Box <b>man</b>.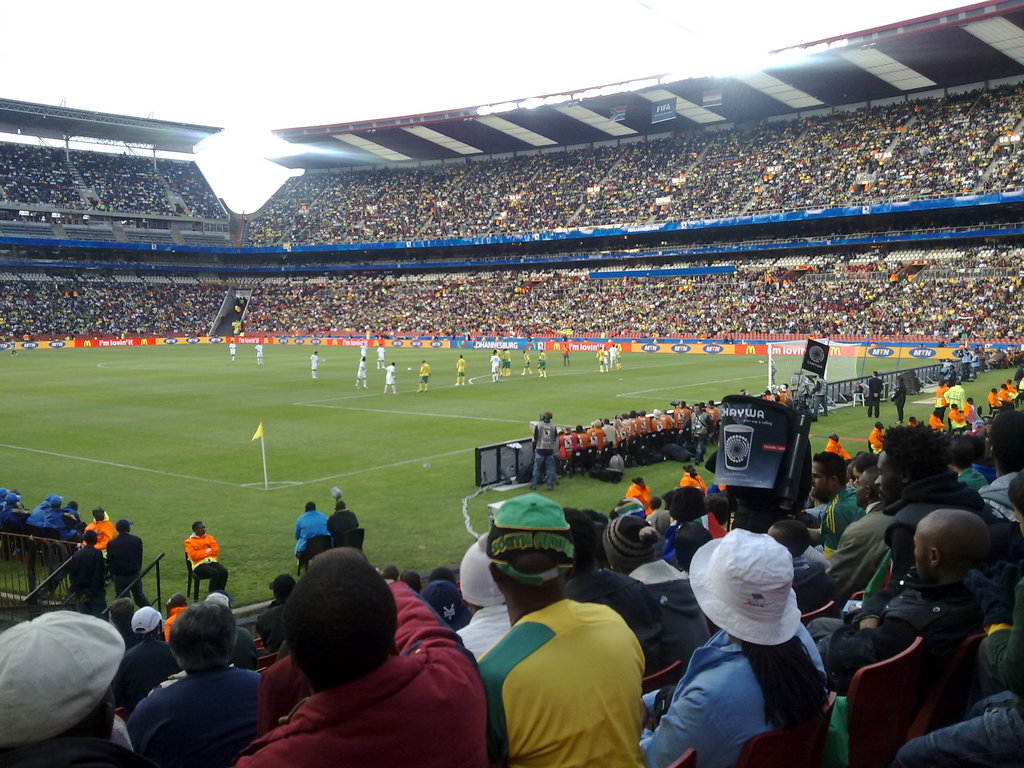
pyautogui.locateOnScreen(948, 369, 959, 387).
